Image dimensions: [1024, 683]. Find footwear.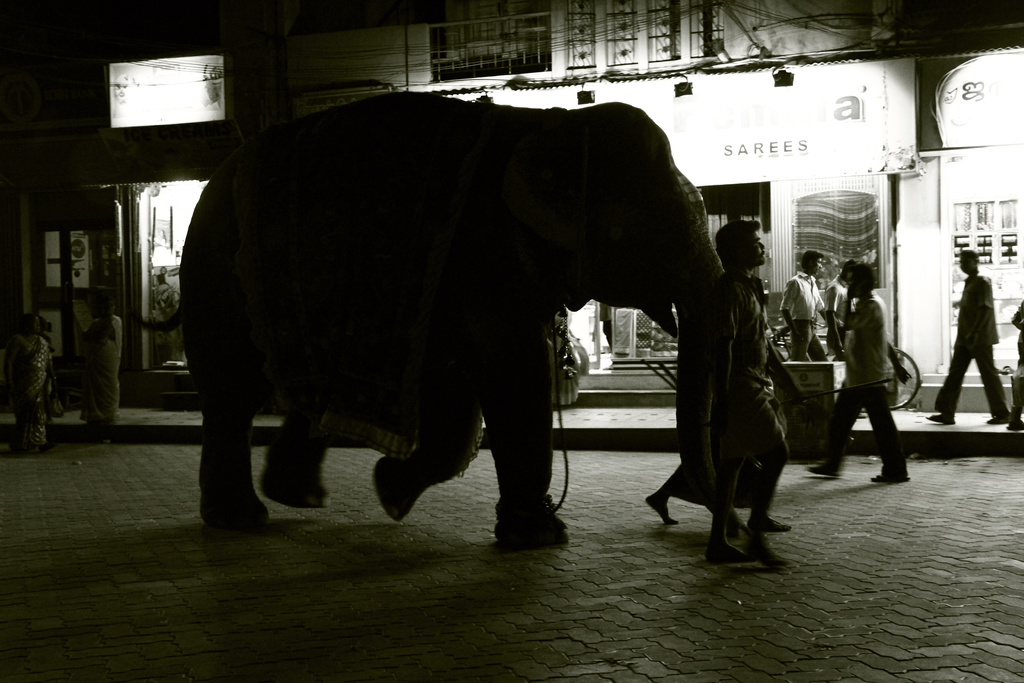
BBox(929, 414, 951, 425).
